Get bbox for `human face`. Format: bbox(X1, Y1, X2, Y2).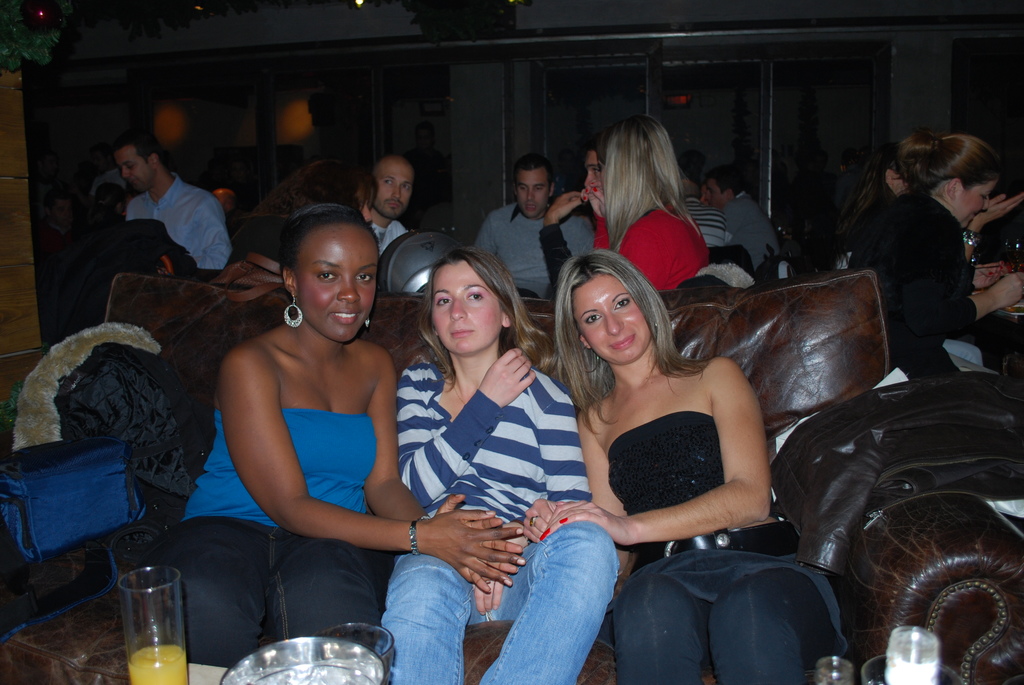
bbox(514, 175, 547, 215).
